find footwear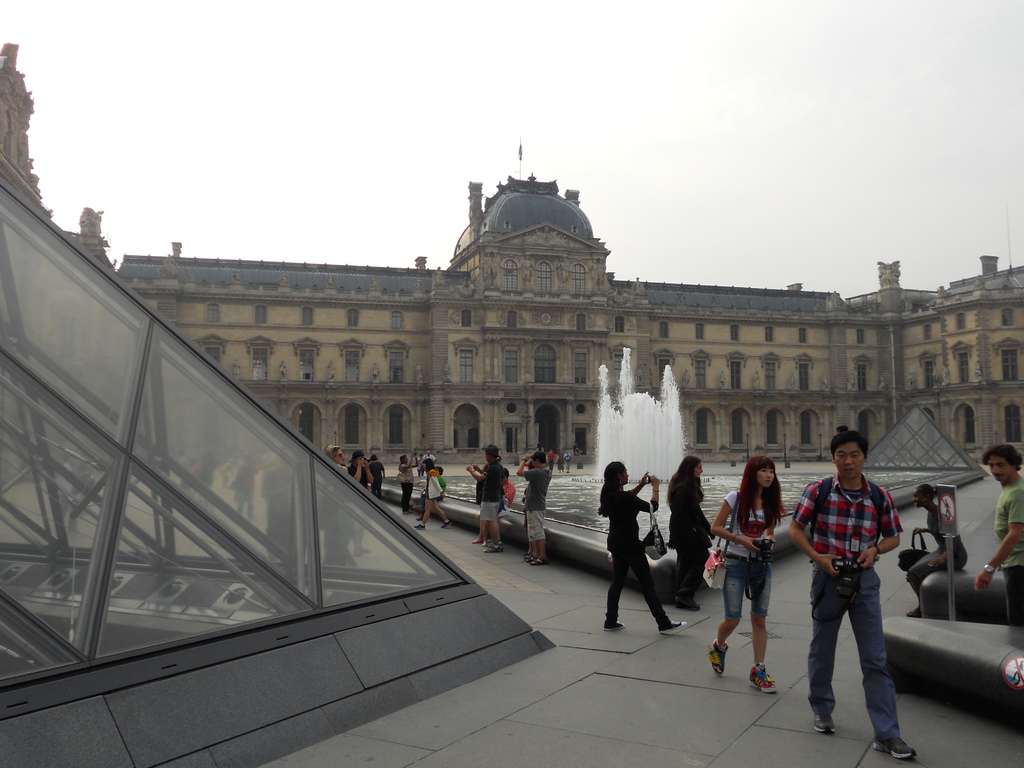
select_region(868, 733, 921, 762)
